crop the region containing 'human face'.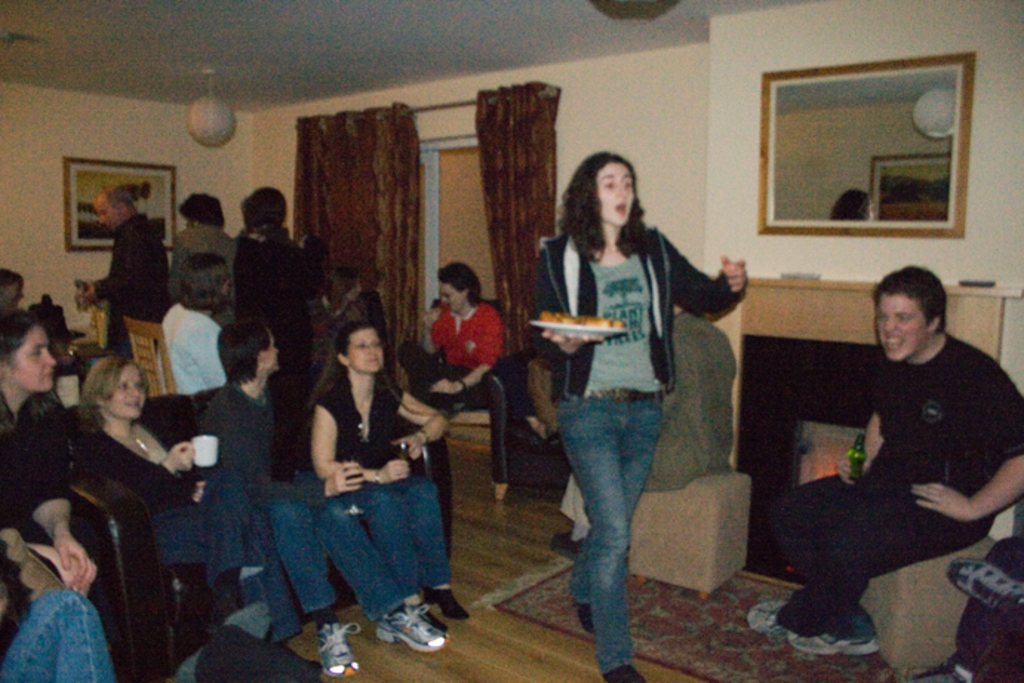
Crop region: {"x1": 3, "y1": 279, "x2": 27, "y2": 308}.
